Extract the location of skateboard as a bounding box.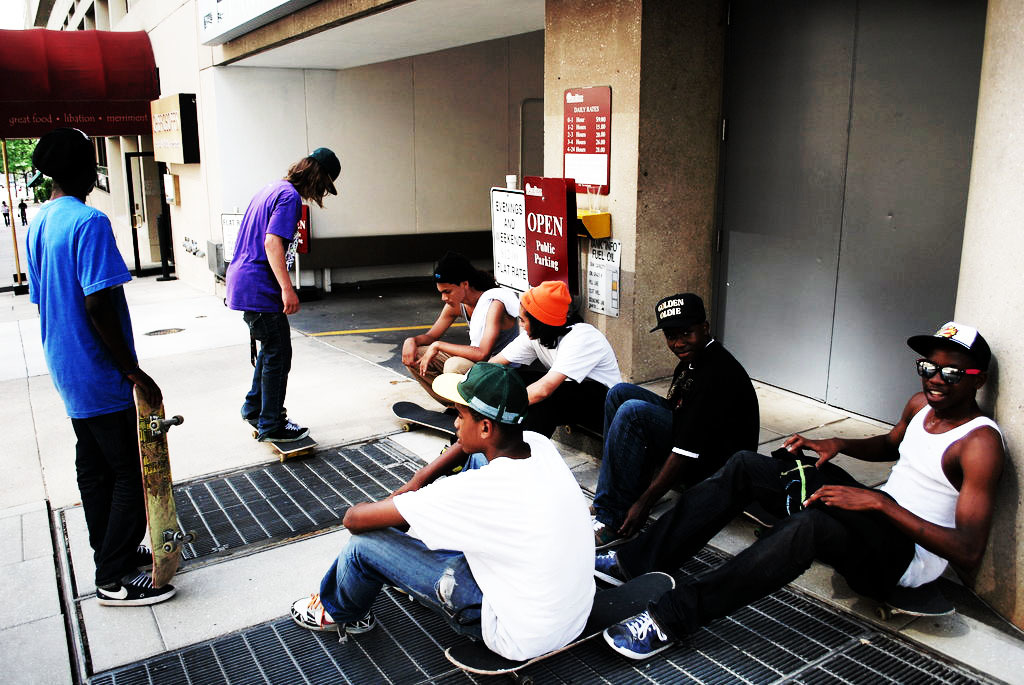
(left=442, top=563, right=687, bottom=684).
